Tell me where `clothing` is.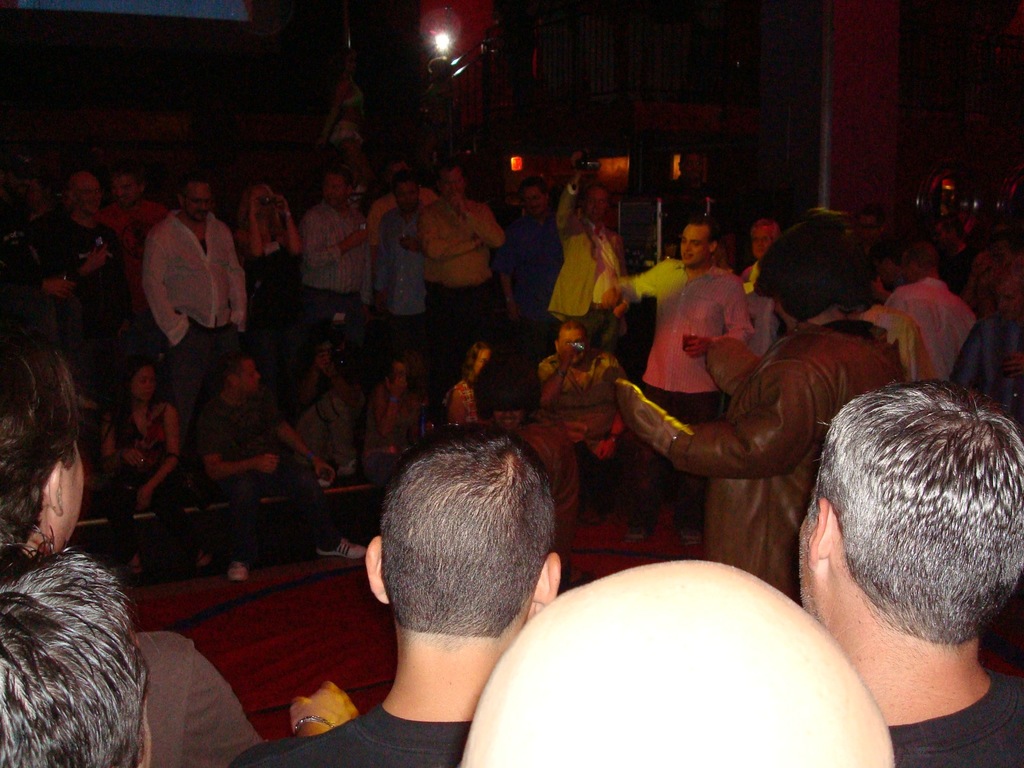
`clothing` is at rect(416, 196, 504, 359).
